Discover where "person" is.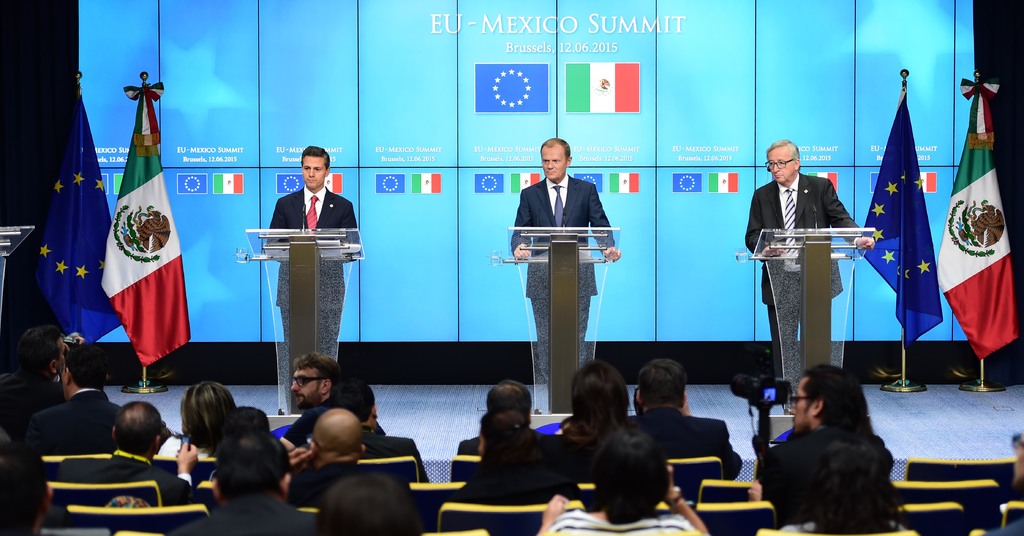
Discovered at <box>741,140,876,373</box>.
